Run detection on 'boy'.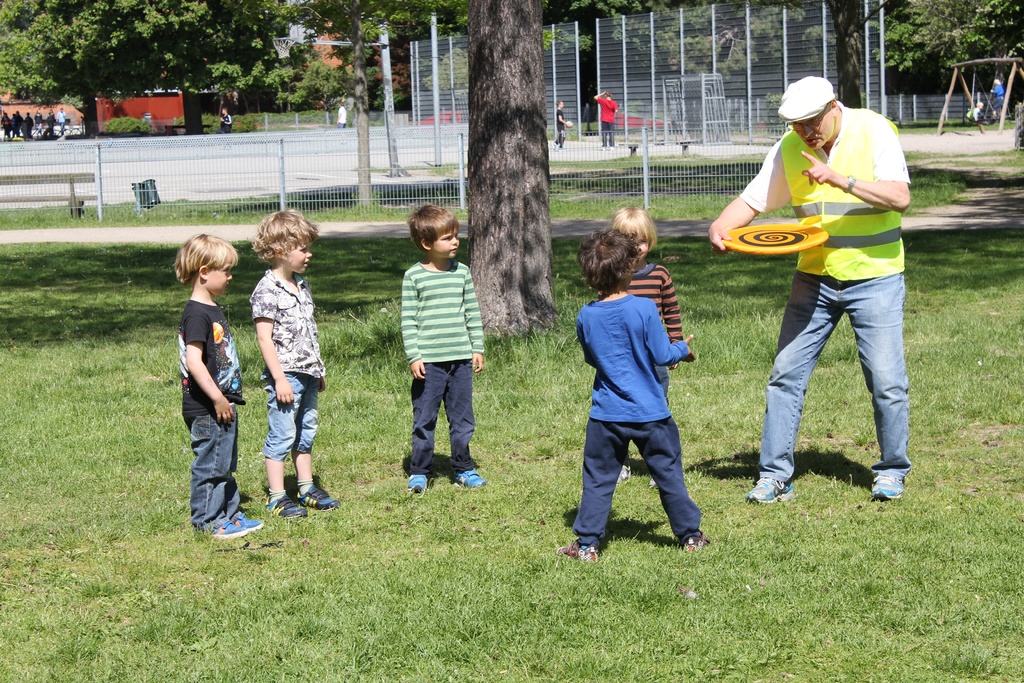
Result: 548,100,565,150.
